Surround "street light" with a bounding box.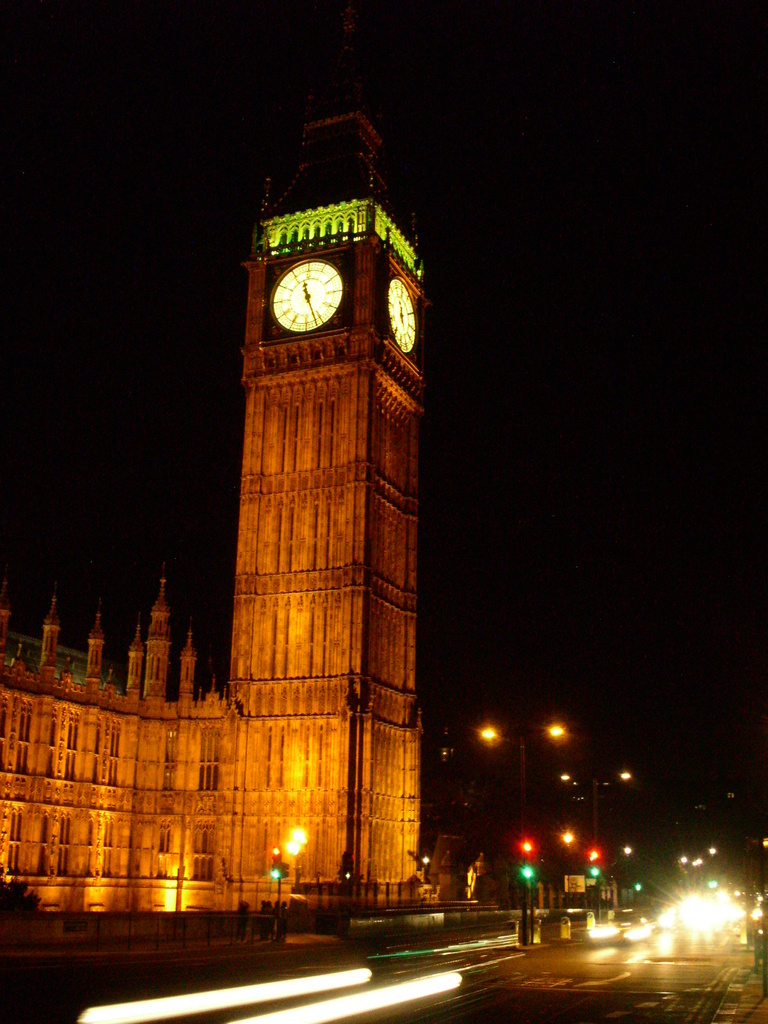
Rect(474, 721, 569, 943).
